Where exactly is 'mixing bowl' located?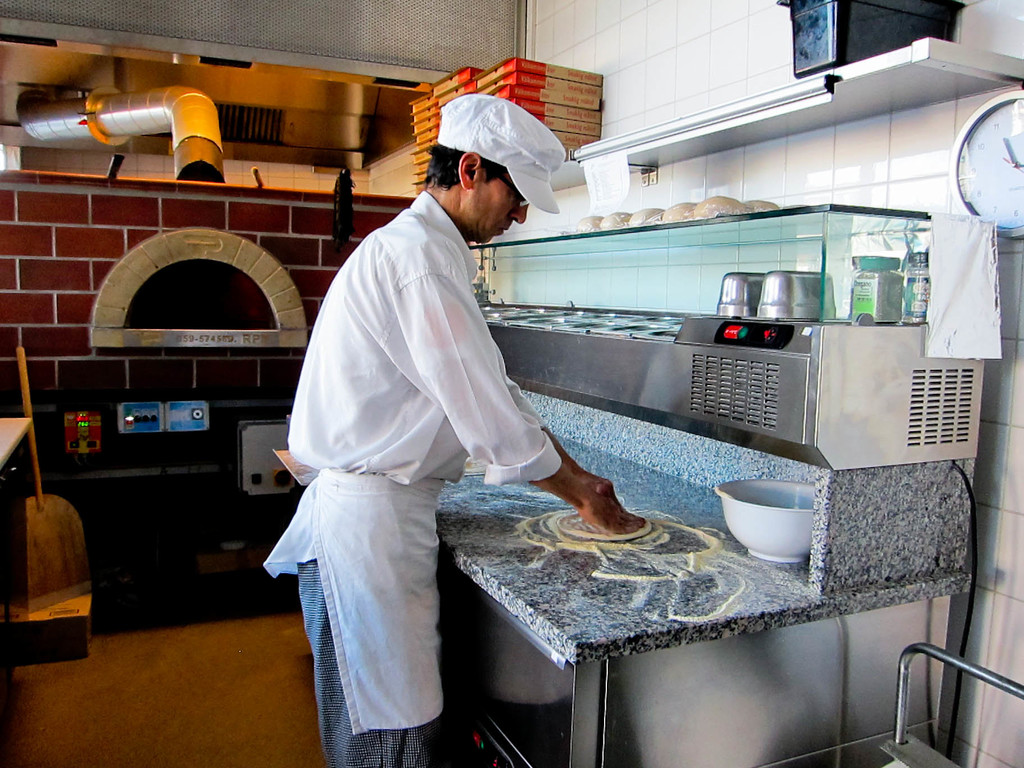
Its bounding box is 717, 491, 831, 571.
